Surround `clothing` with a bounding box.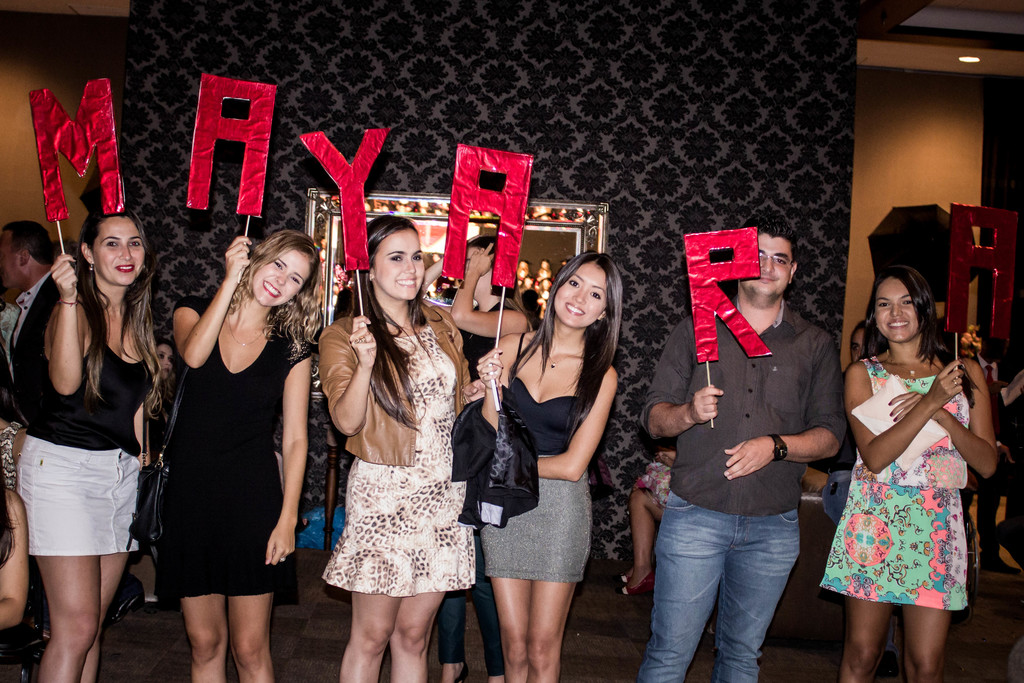
157,293,315,593.
